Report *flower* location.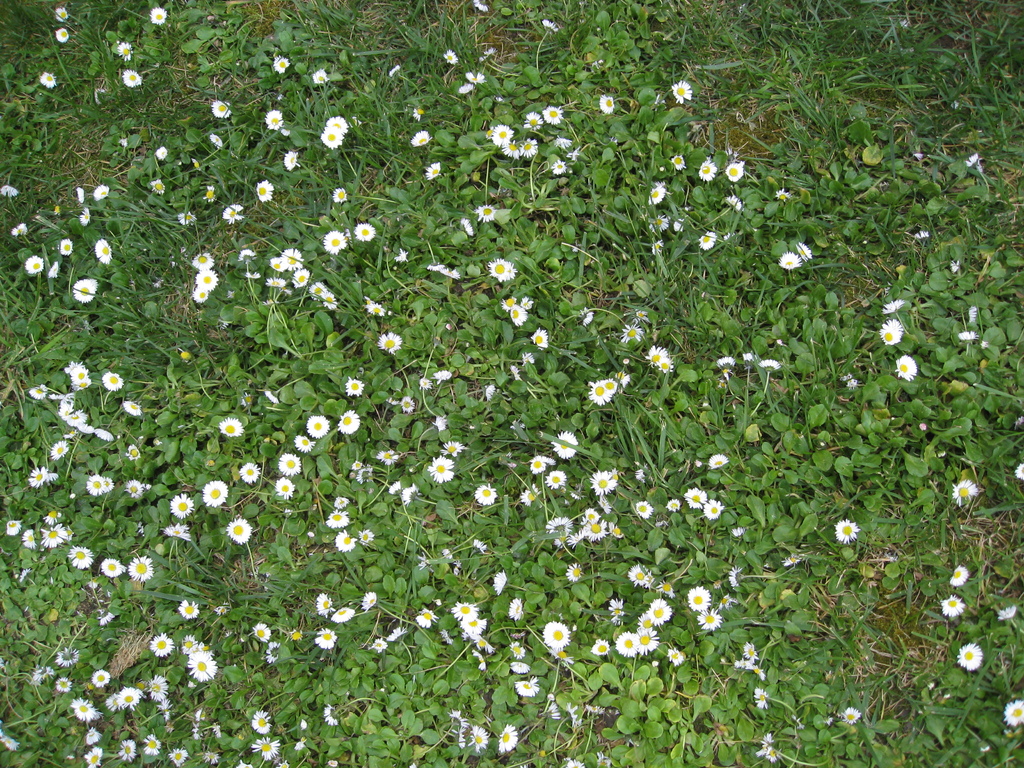
Report: bbox(323, 704, 340, 728).
